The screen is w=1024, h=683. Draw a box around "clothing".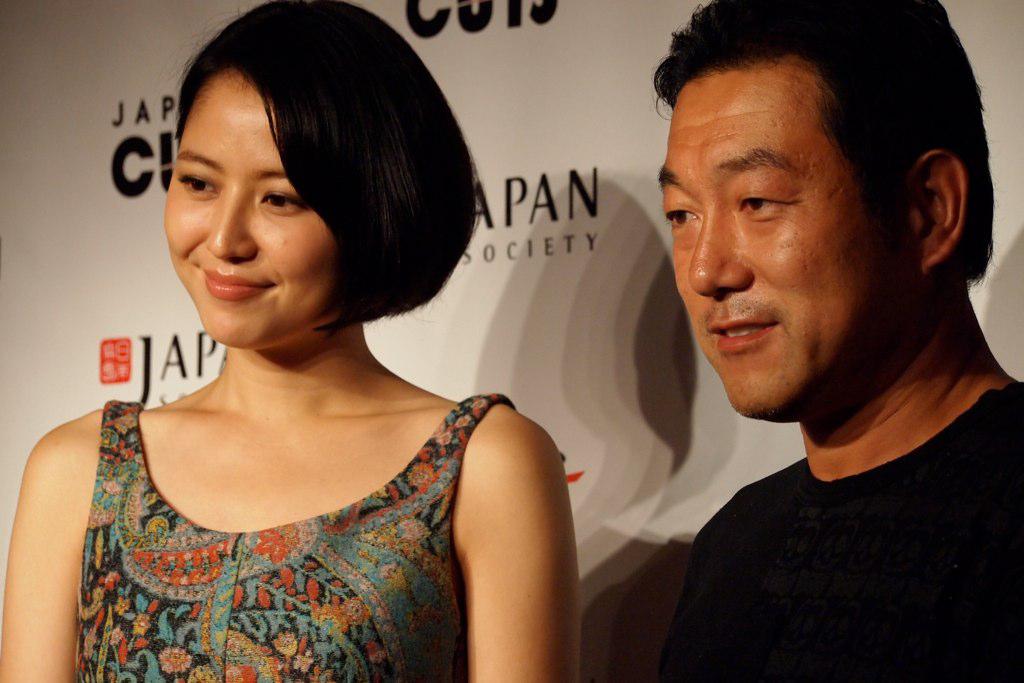
[x1=655, y1=376, x2=1023, y2=682].
